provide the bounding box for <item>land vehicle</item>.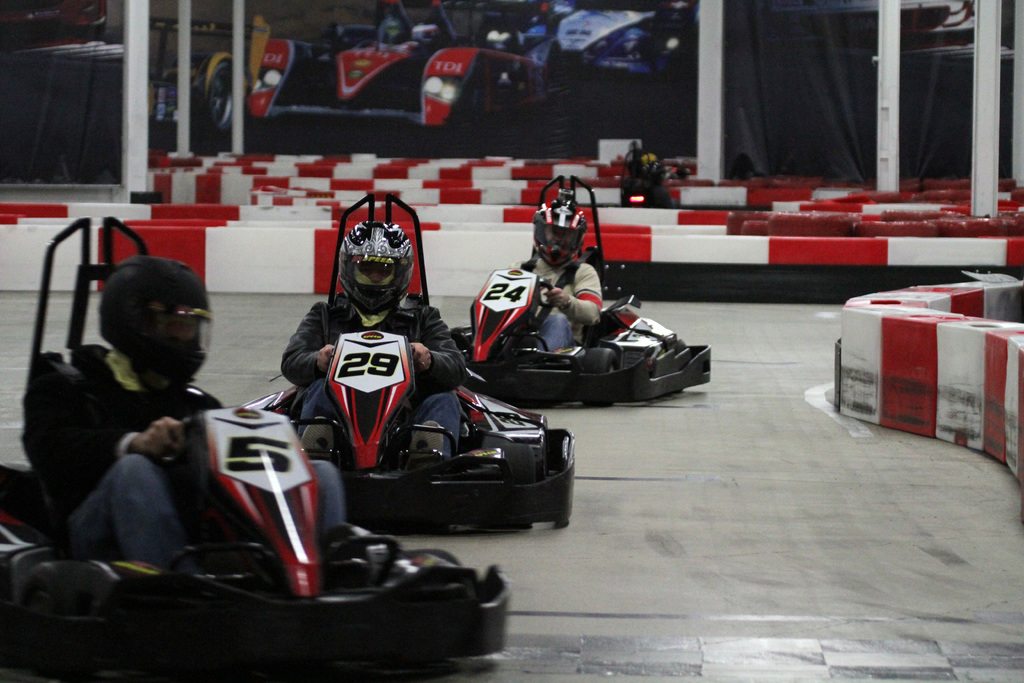
{"left": 438, "top": 198, "right": 722, "bottom": 425}.
